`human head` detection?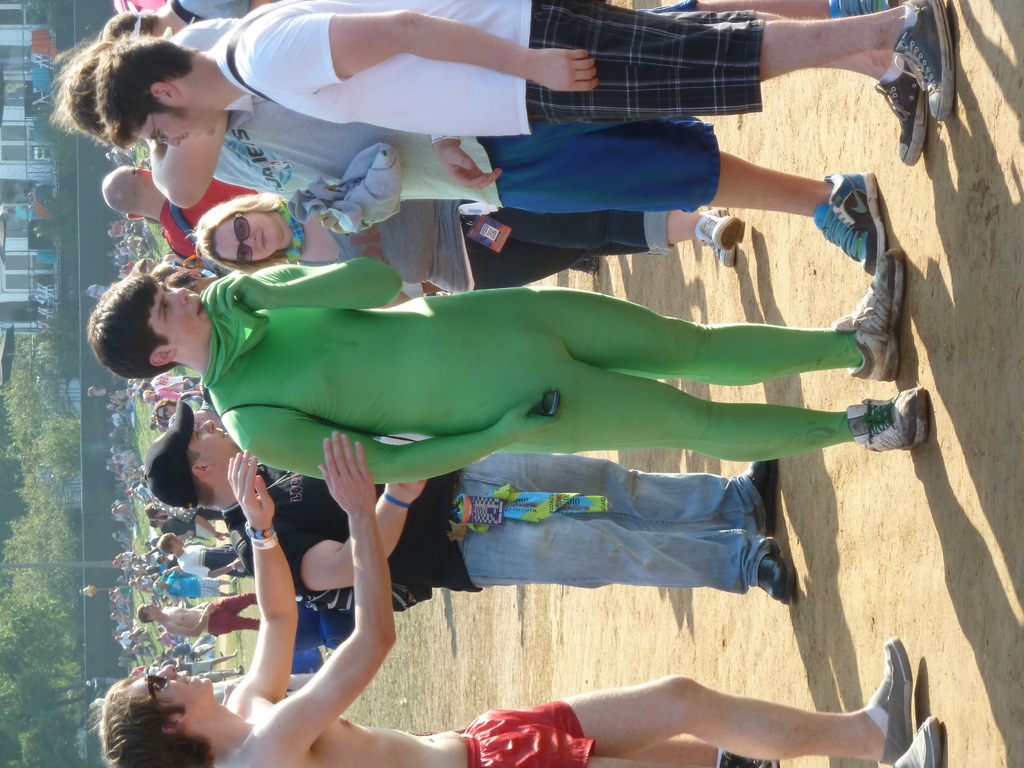
box=[100, 663, 209, 767]
